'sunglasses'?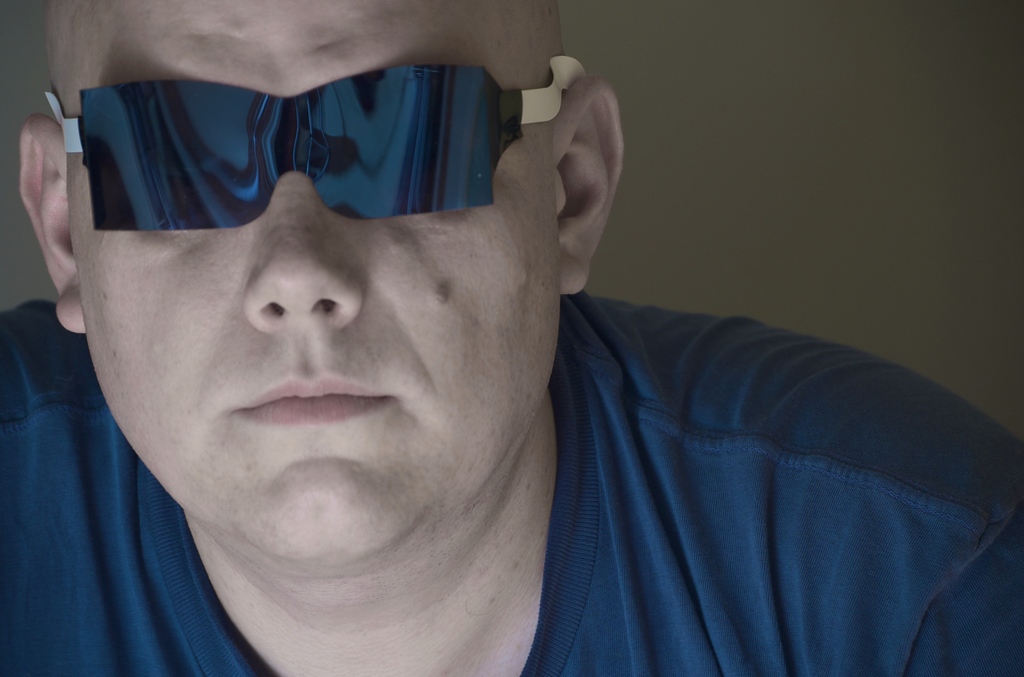
crop(44, 59, 588, 231)
